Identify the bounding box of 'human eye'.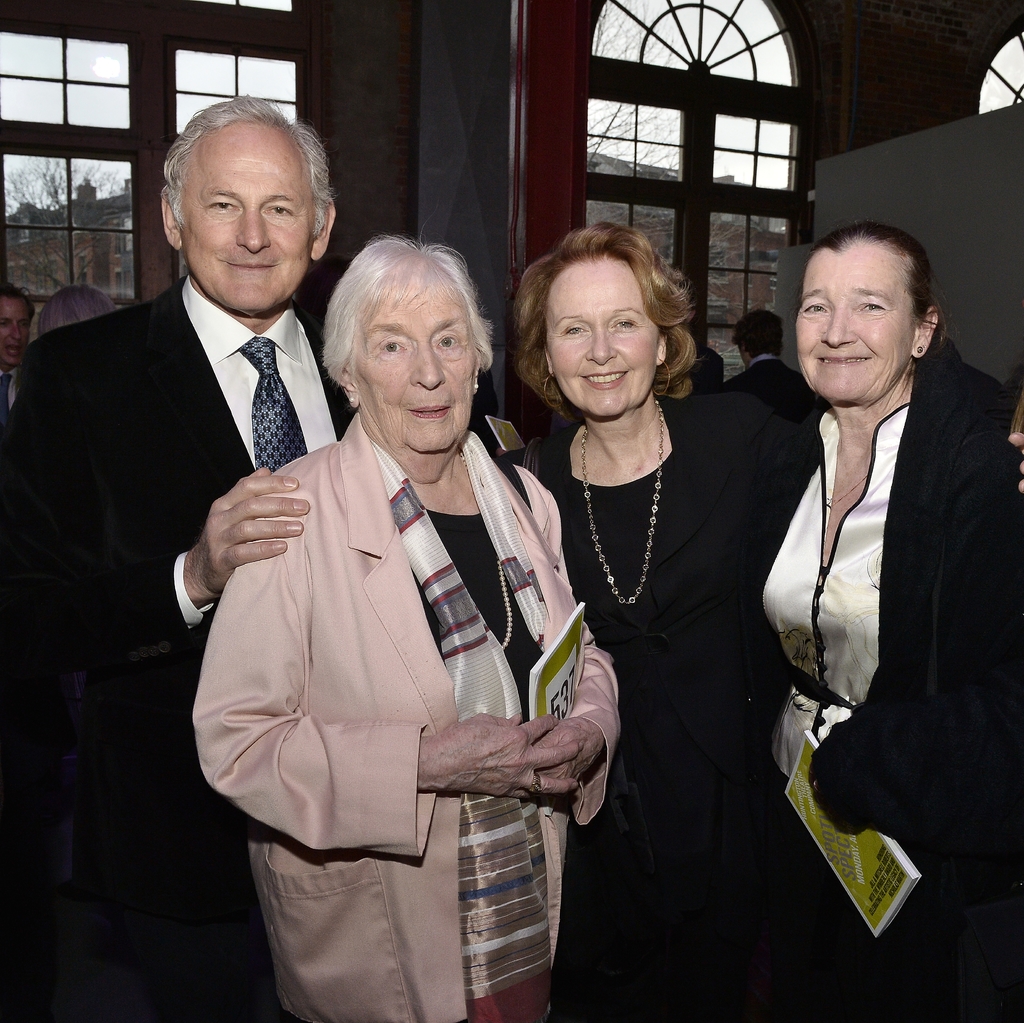
[794,294,836,319].
